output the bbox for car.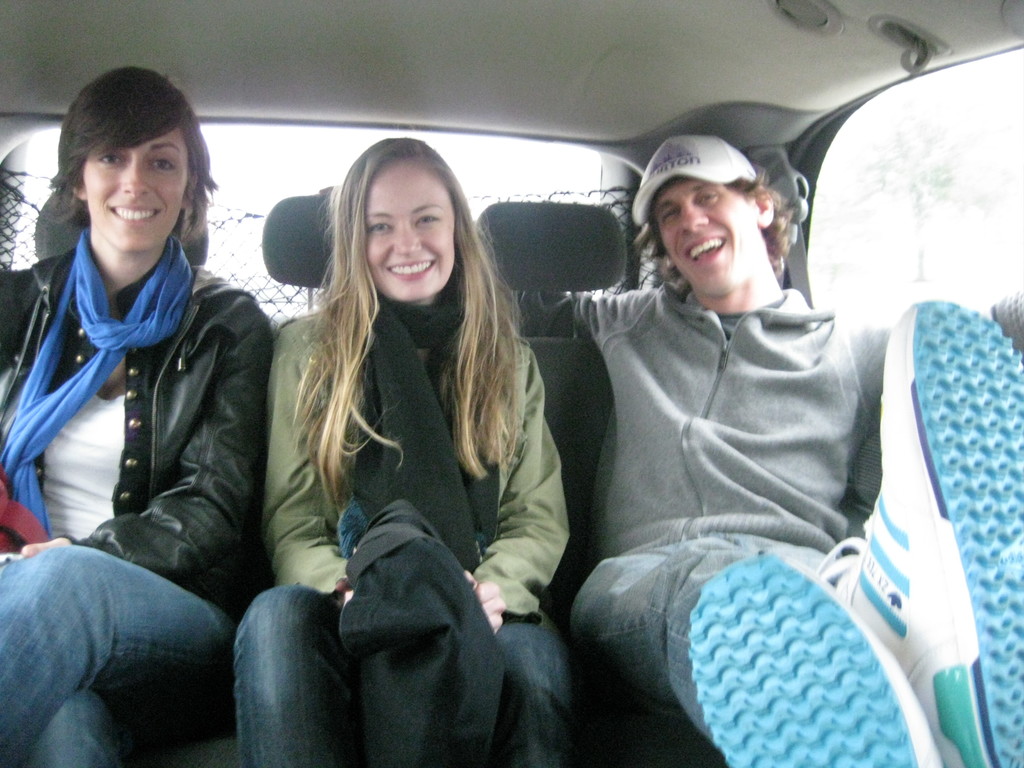
<bbox>0, 0, 1023, 767</bbox>.
